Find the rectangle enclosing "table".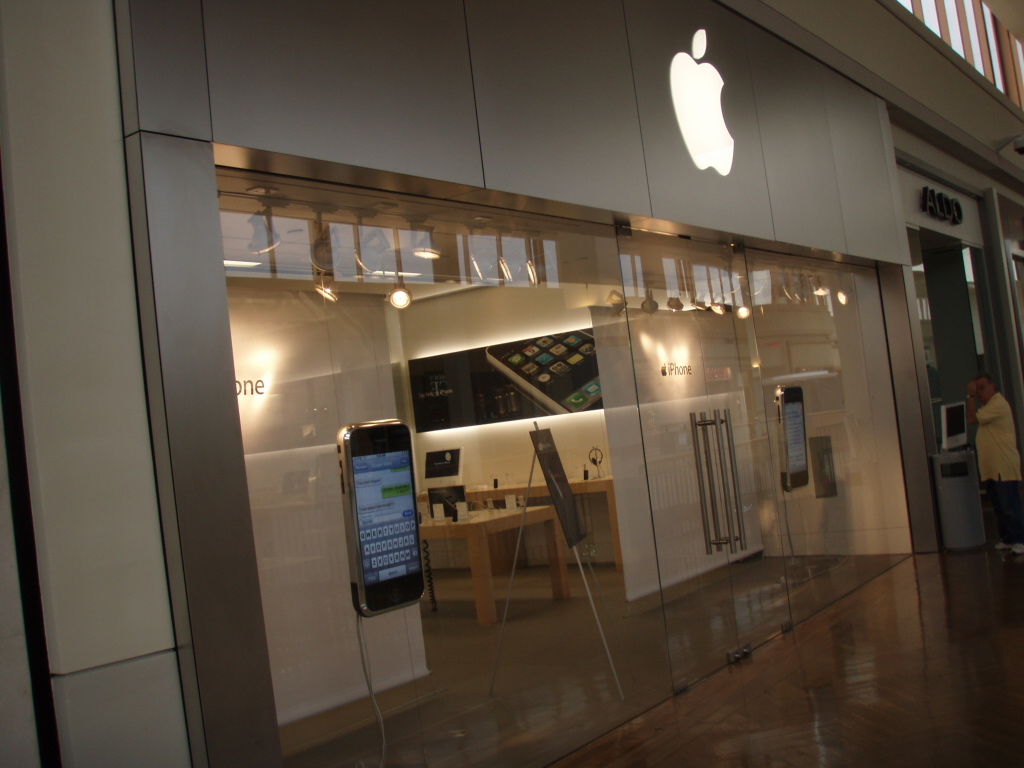
pyautogui.locateOnScreen(417, 494, 569, 624).
